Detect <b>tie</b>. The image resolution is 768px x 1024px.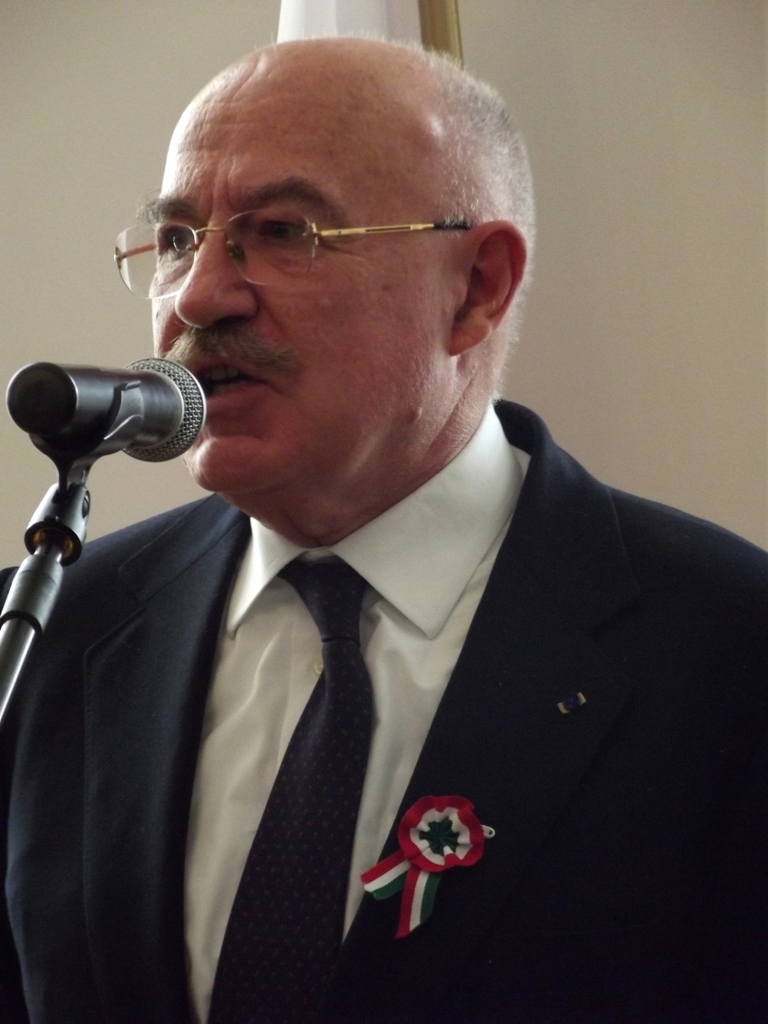
x1=199 y1=547 x2=382 y2=1023.
